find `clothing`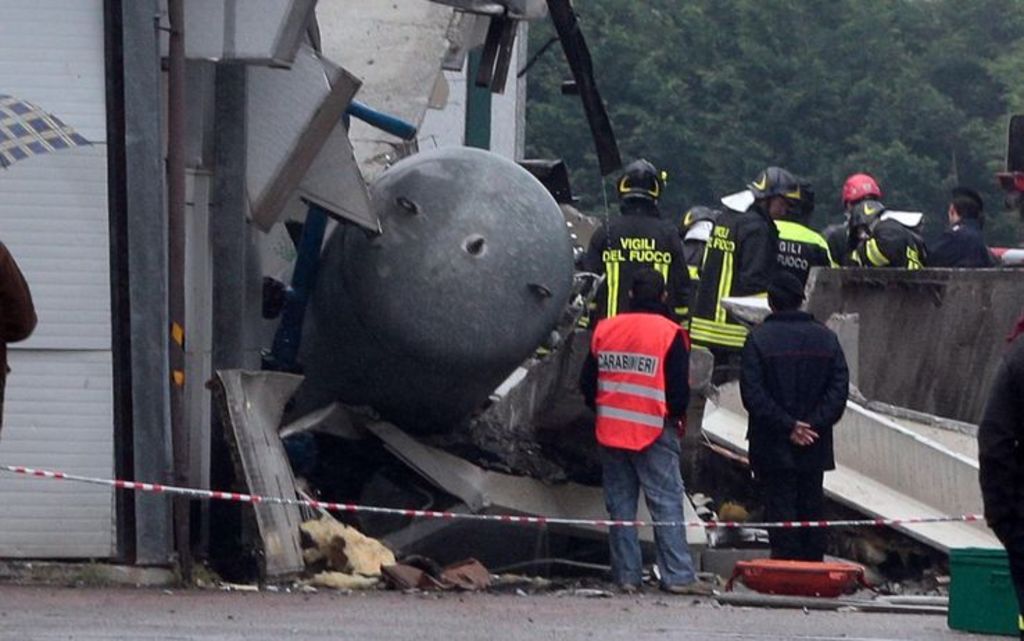
574, 208, 697, 329
